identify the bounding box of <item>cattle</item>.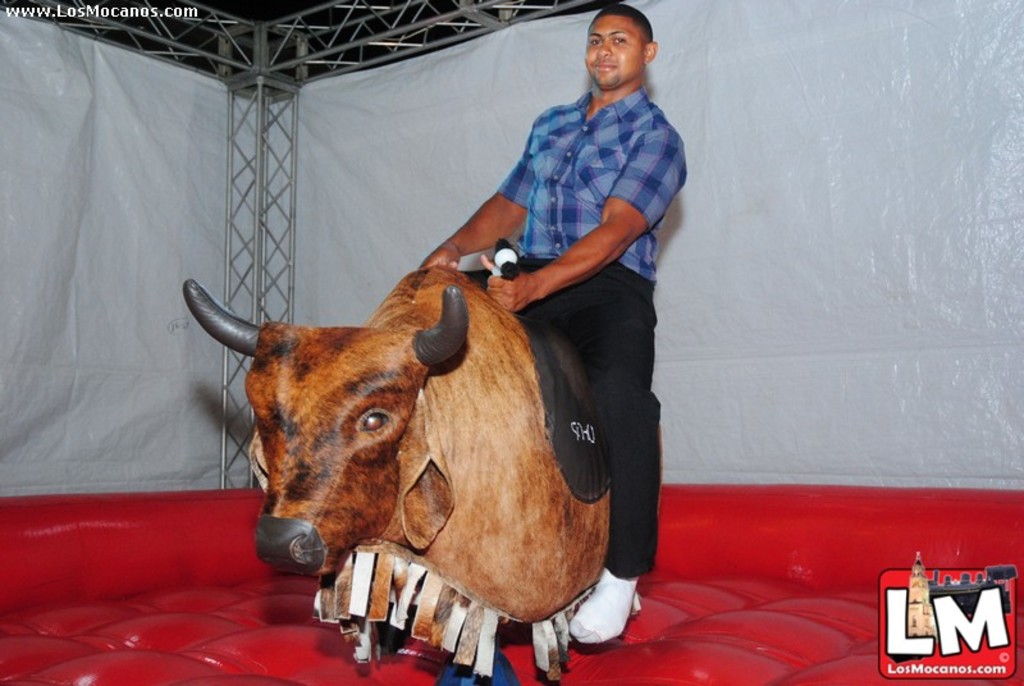
(x1=204, y1=244, x2=632, y2=680).
